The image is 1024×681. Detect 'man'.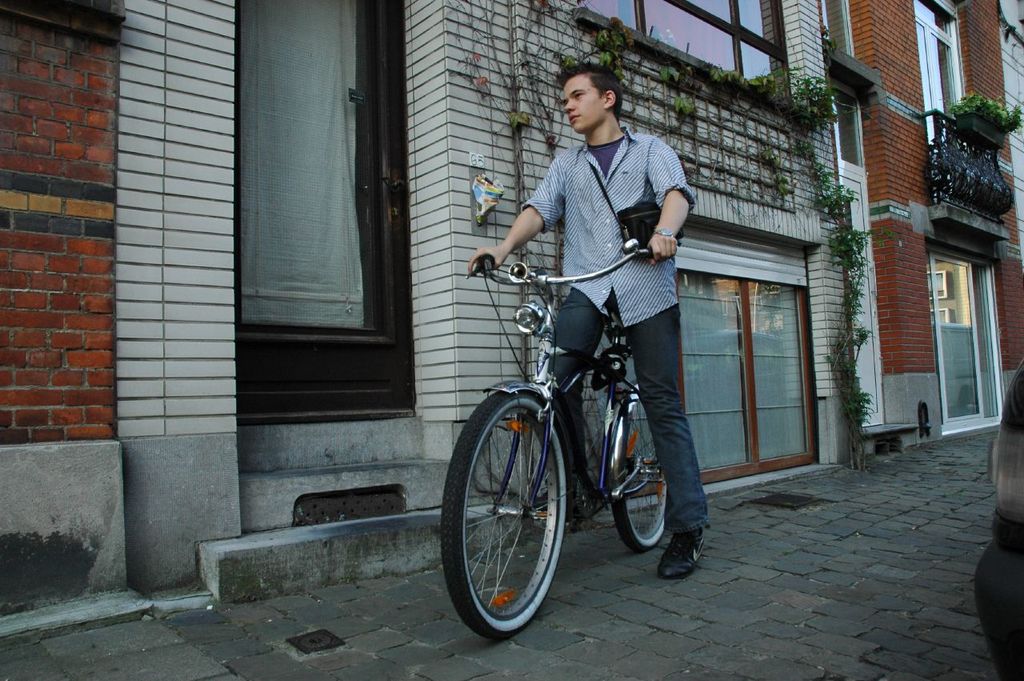
Detection: pyautogui.locateOnScreen(467, 66, 709, 586).
